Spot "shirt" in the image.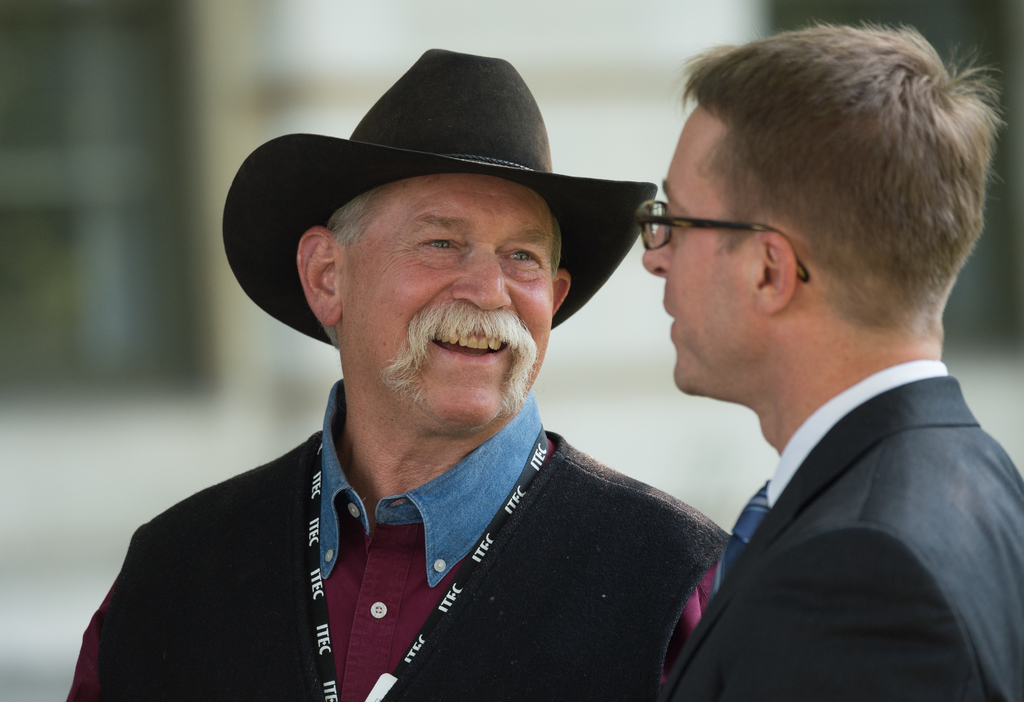
"shirt" found at 70,382,711,700.
